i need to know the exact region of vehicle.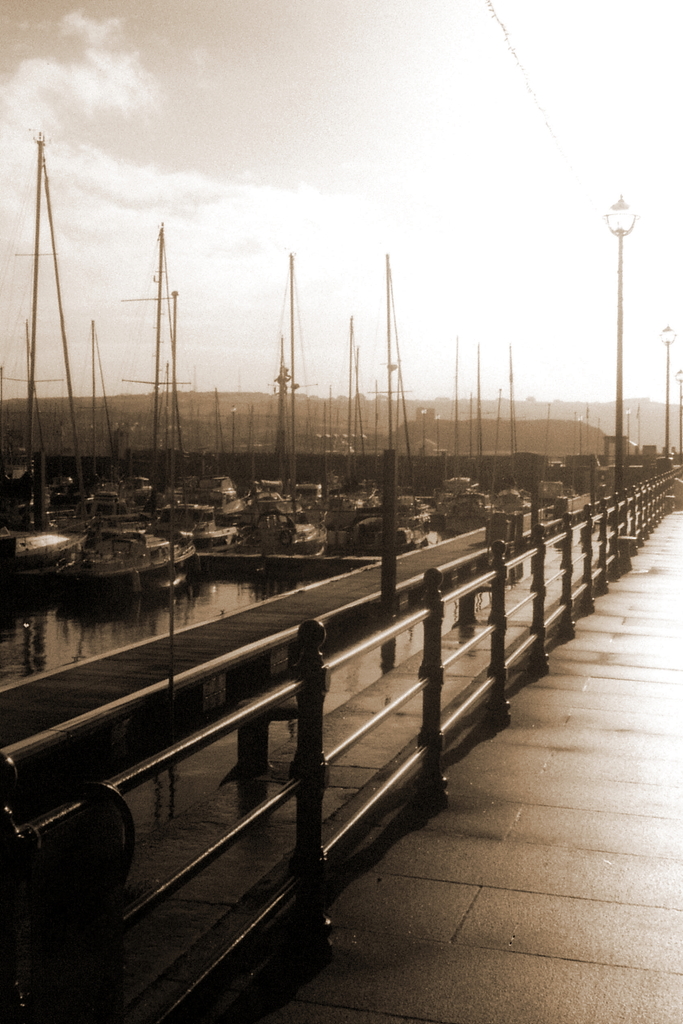
Region: box=[186, 517, 298, 559].
